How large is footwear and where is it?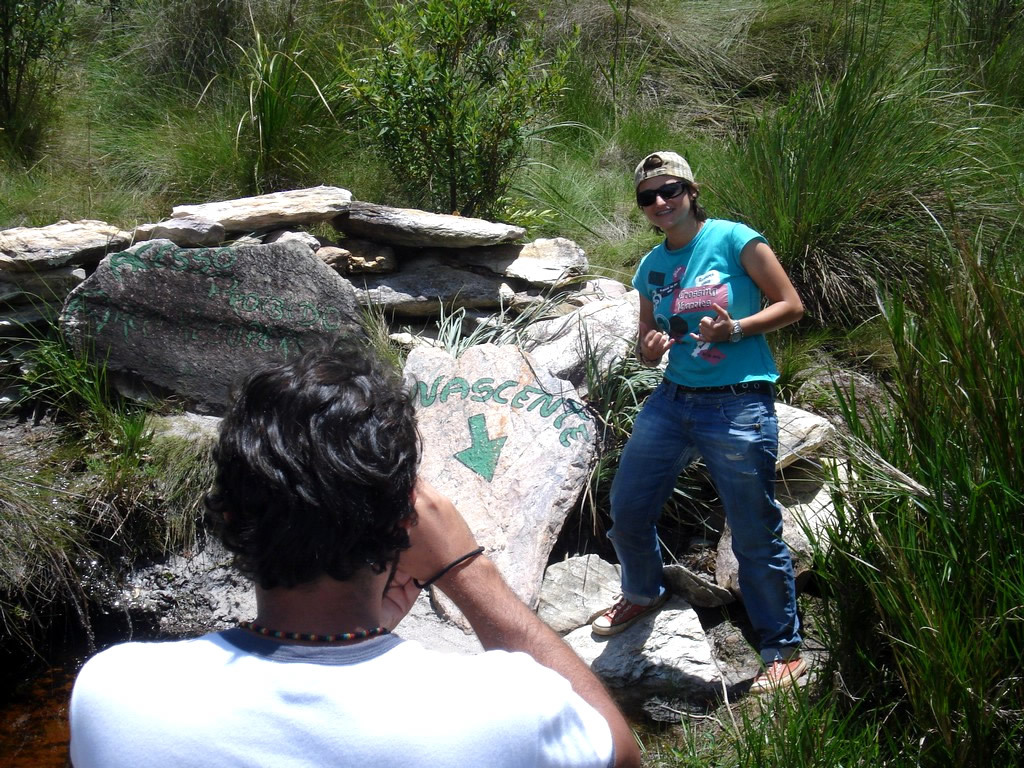
Bounding box: rect(748, 657, 810, 699).
